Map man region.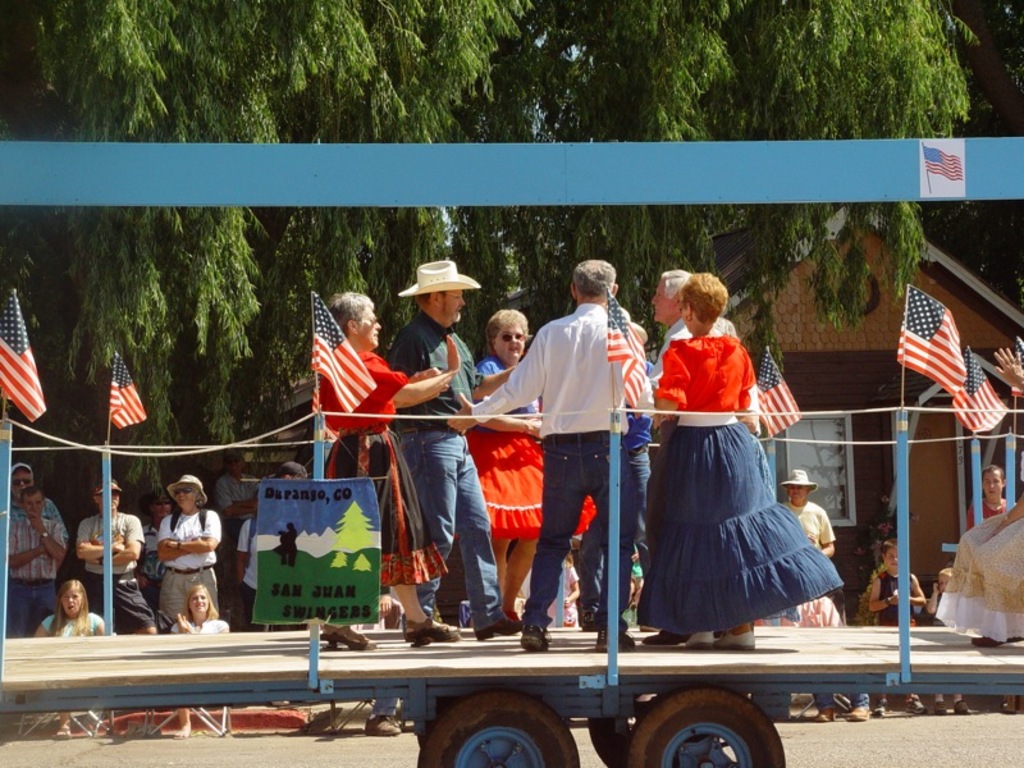
Mapped to (9, 494, 65, 643).
